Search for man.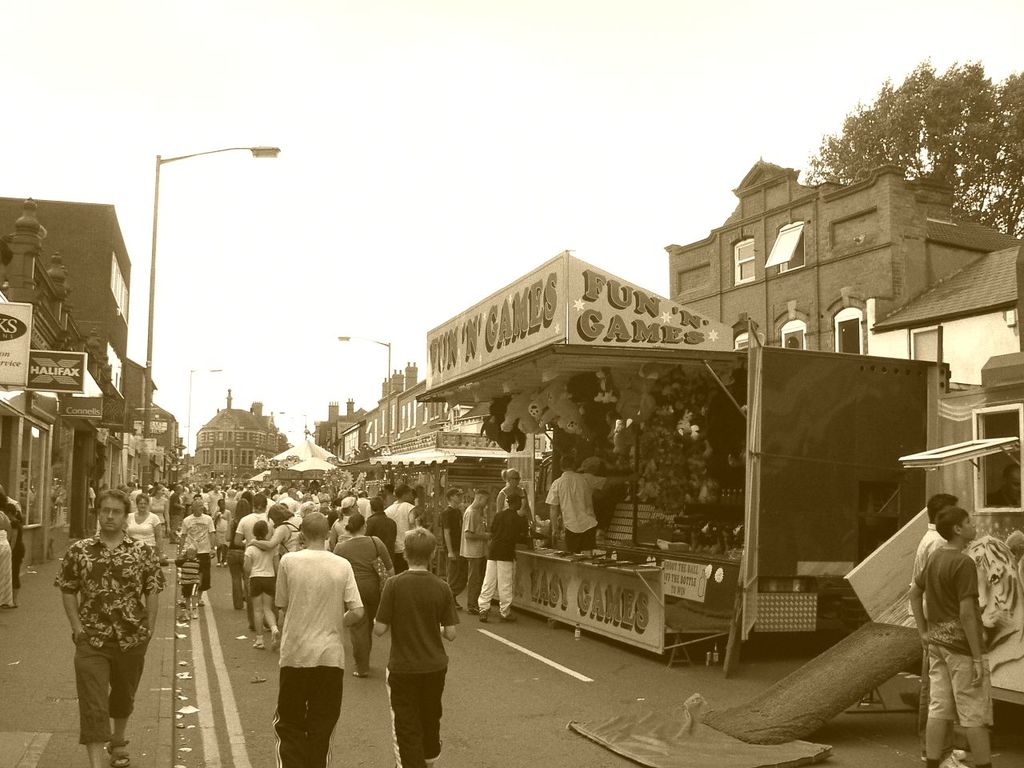
Found at (left=179, top=498, right=215, bottom=610).
